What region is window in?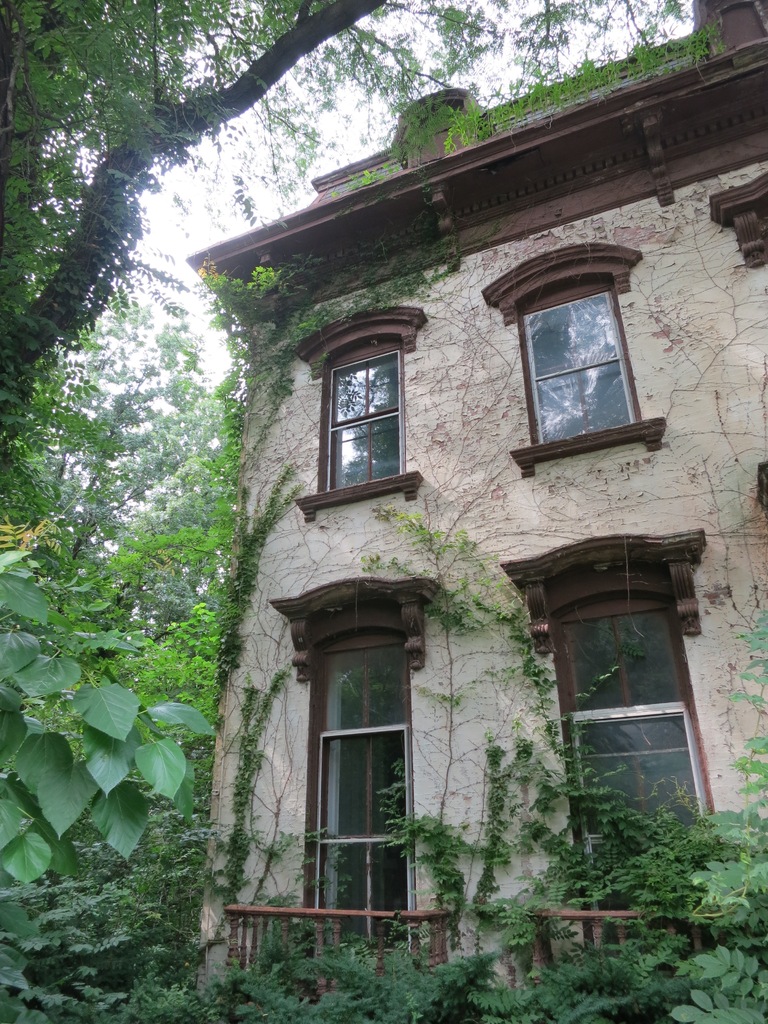
bbox=(492, 532, 721, 933).
